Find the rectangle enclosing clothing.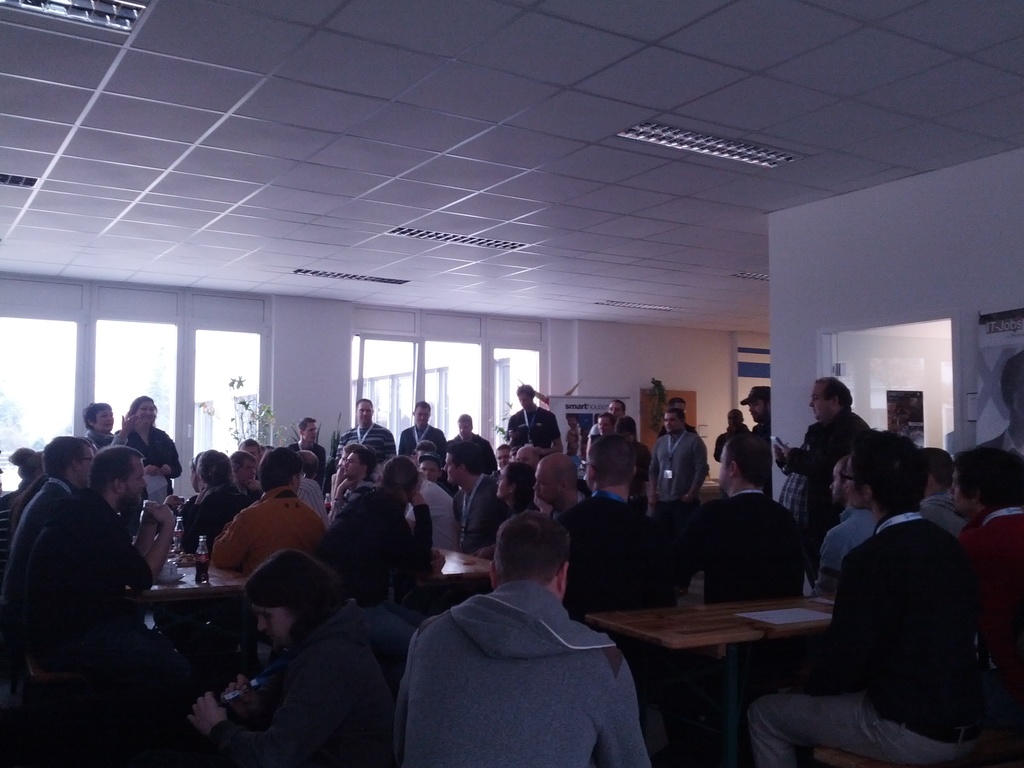
bbox(0, 420, 1023, 767).
